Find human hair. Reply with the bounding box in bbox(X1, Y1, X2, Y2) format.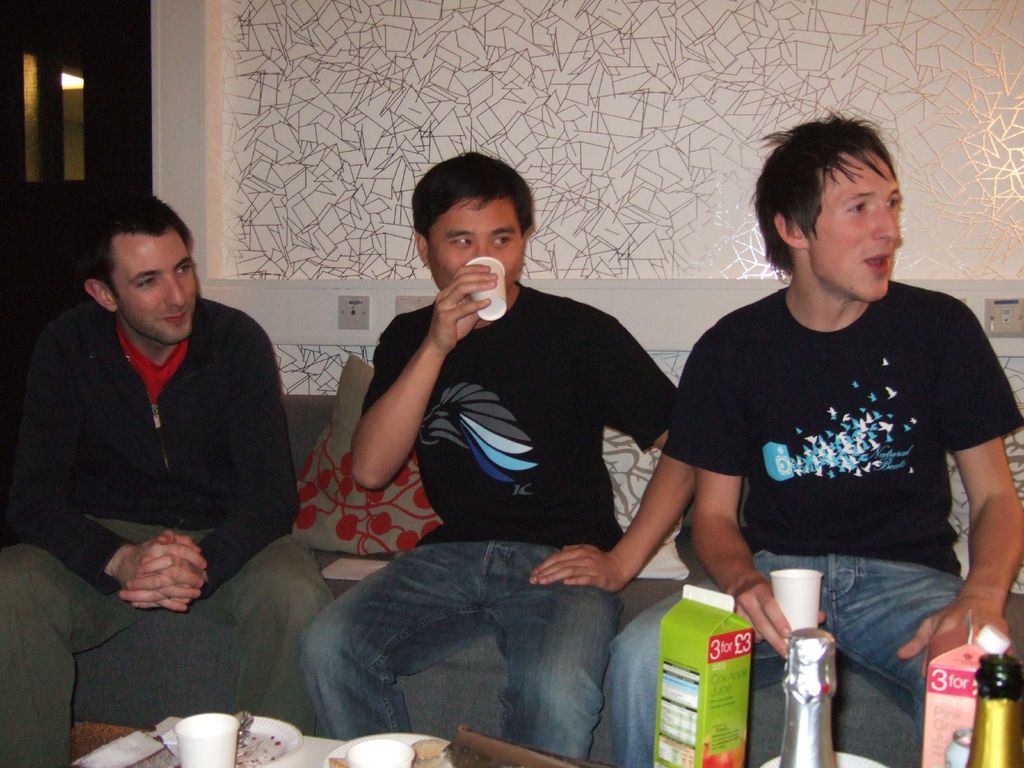
bbox(409, 150, 533, 239).
